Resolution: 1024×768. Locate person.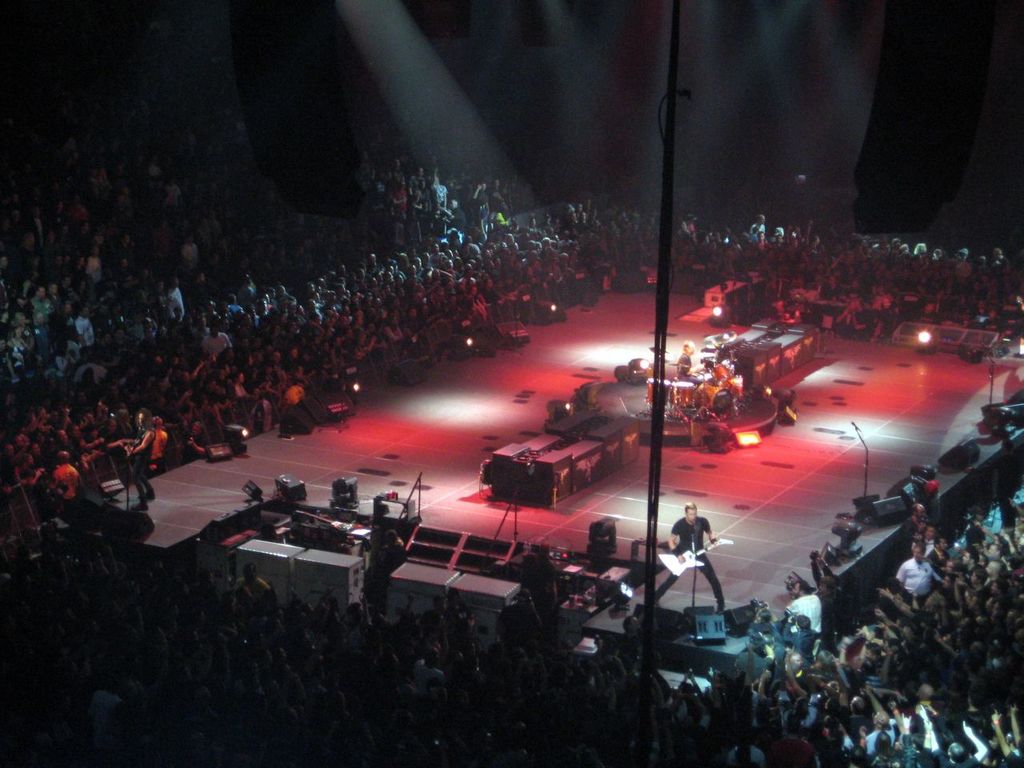
644, 510, 724, 602.
